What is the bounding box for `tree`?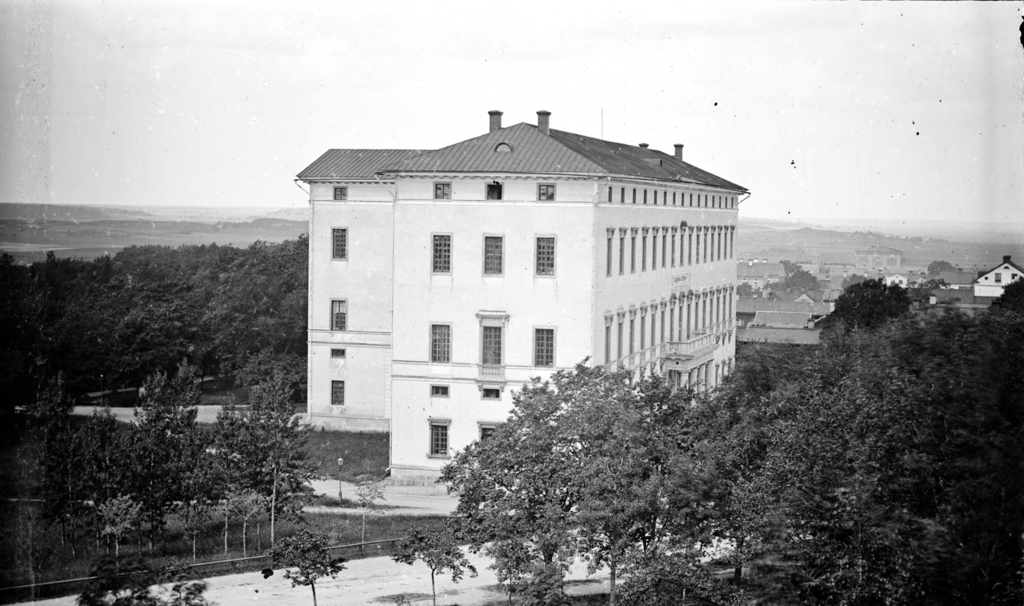
detection(391, 523, 477, 605).
